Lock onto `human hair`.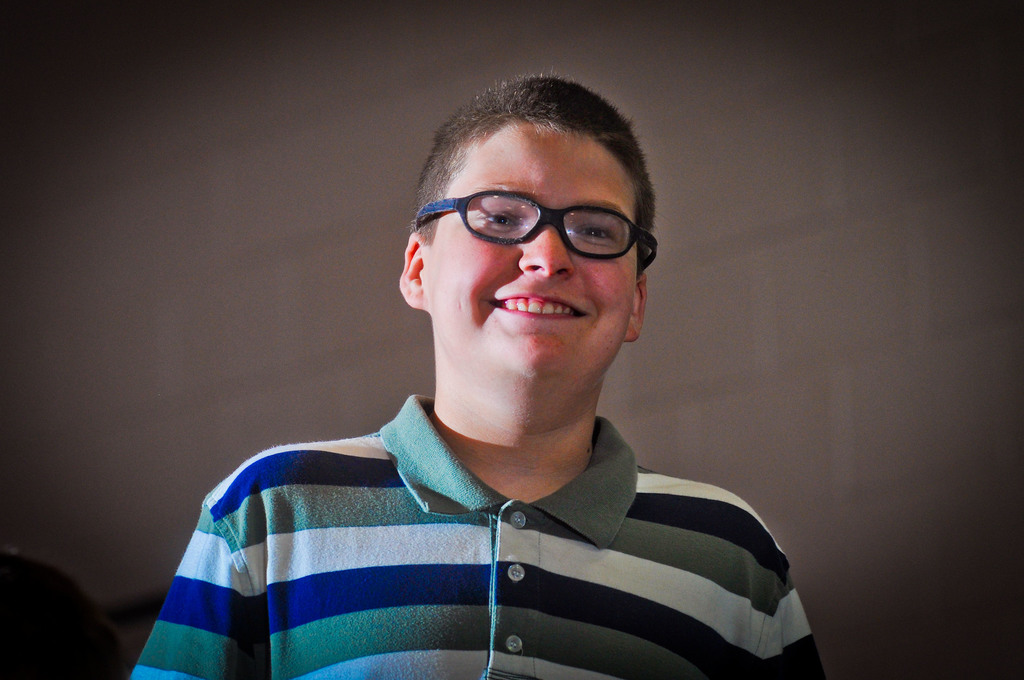
Locked: 0 553 133 679.
